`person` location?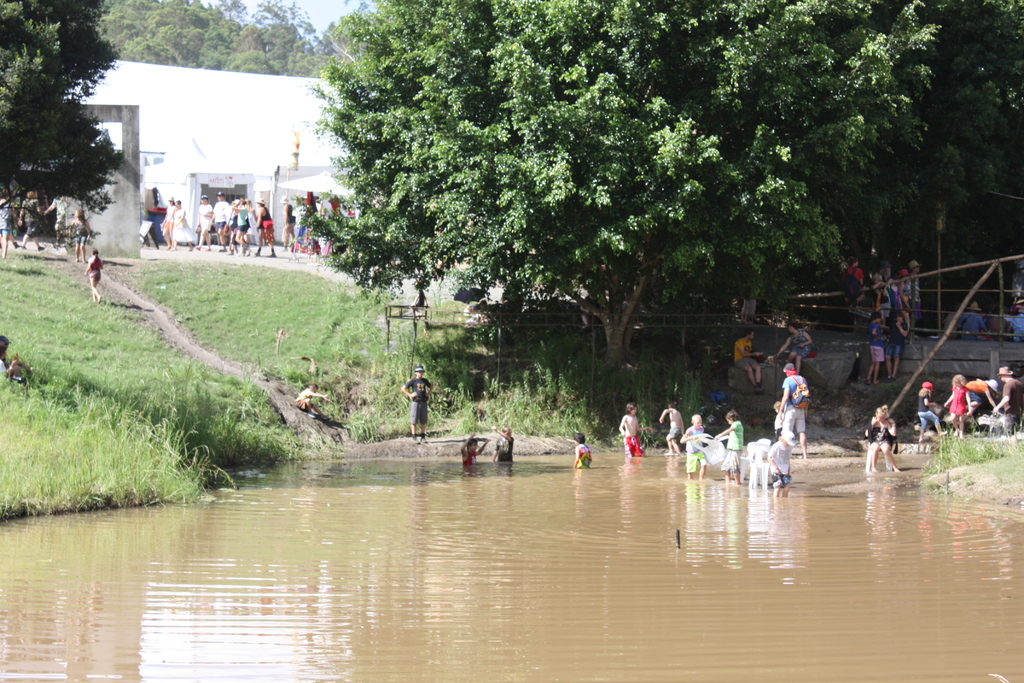
47,192,79,247
